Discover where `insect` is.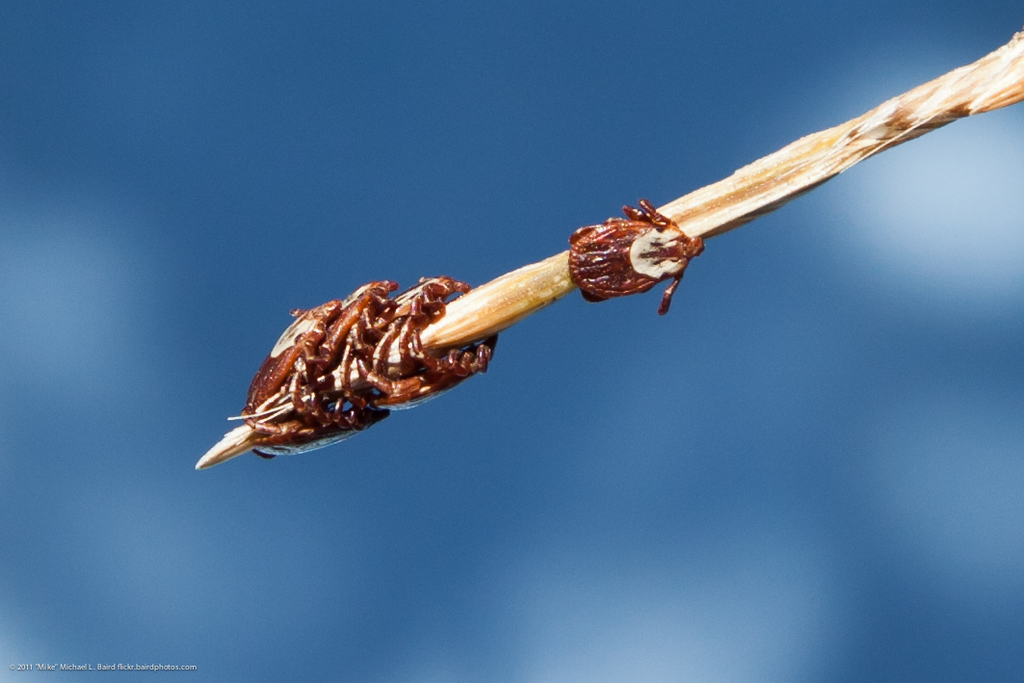
Discovered at BBox(567, 200, 702, 313).
